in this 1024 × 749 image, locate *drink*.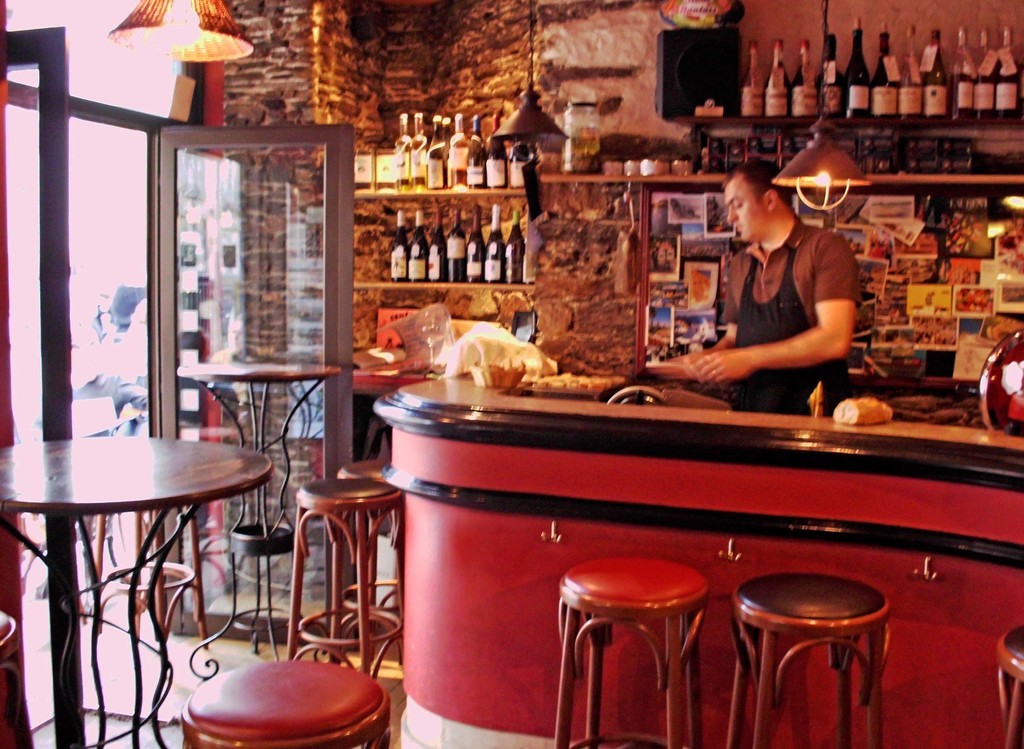
Bounding box: select_region(511, 138, 536, 189).
